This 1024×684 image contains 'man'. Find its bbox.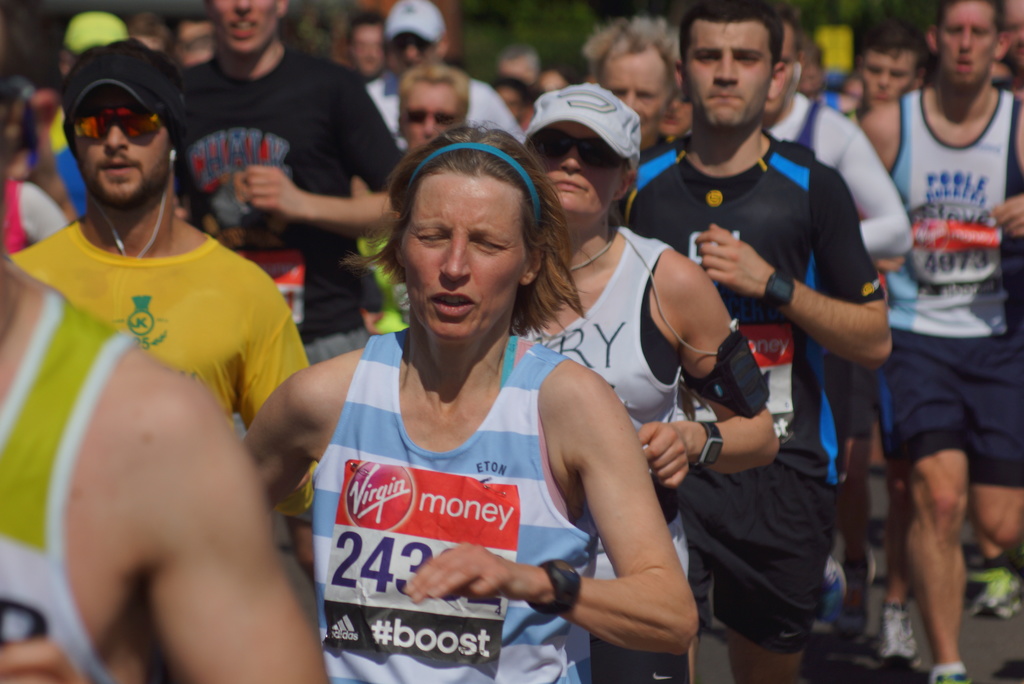
left=622, top=30, right=897, bottom=644.
